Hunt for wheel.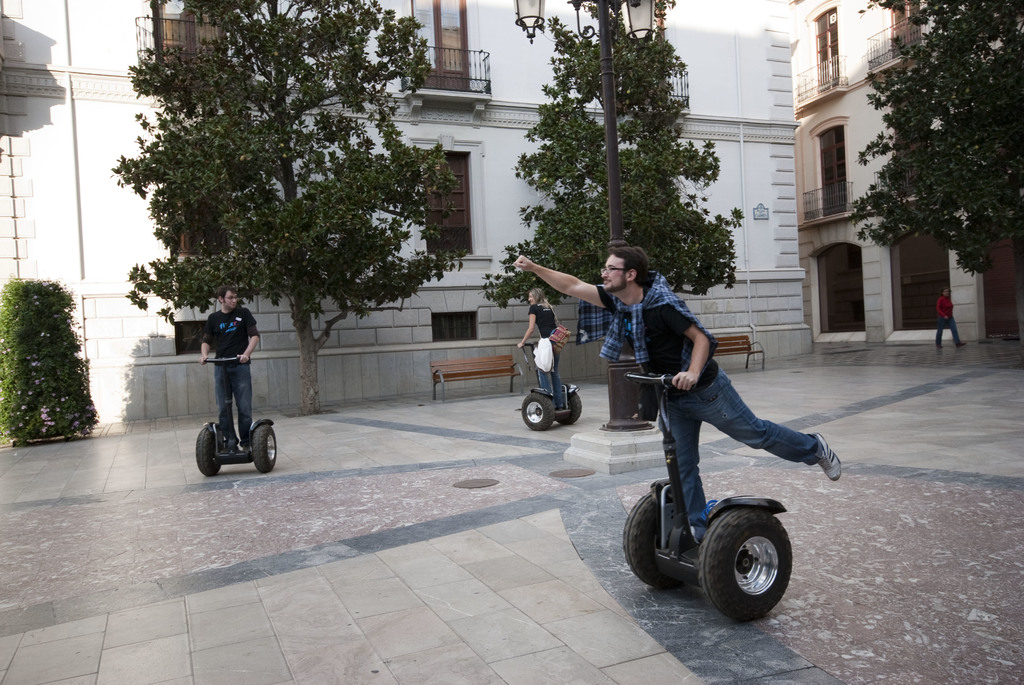
Hunted down at rect(556, 393, 581, 423).
